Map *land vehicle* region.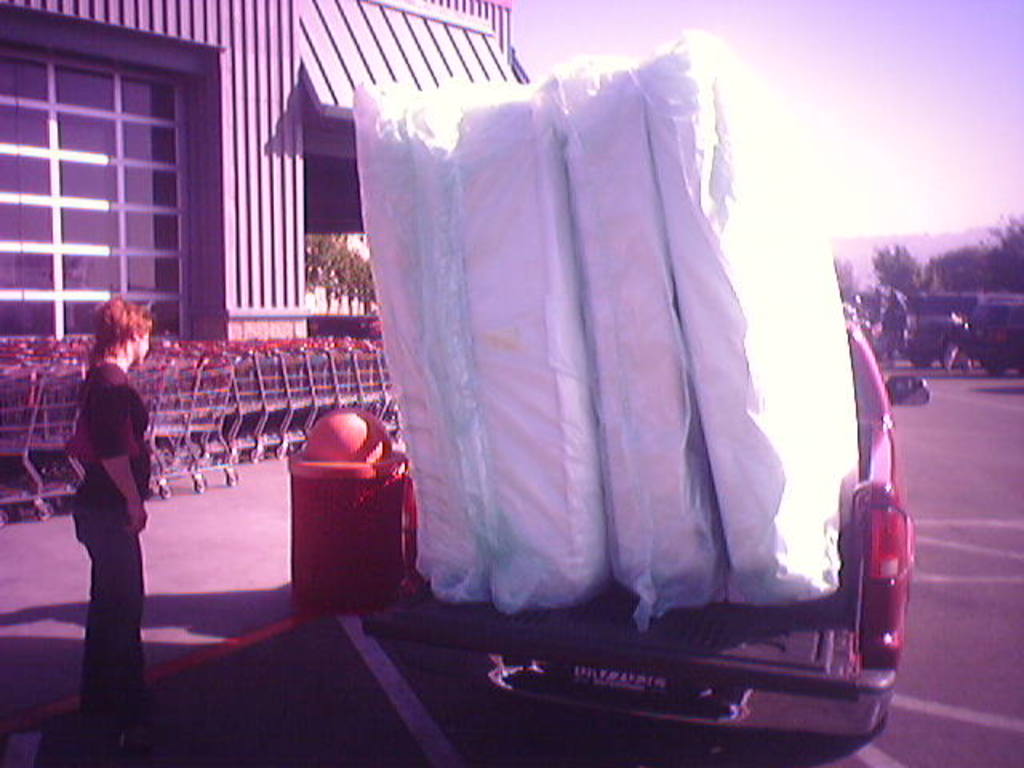
Mapped to [x1=360, y1=323, x2=923, y2=736].
